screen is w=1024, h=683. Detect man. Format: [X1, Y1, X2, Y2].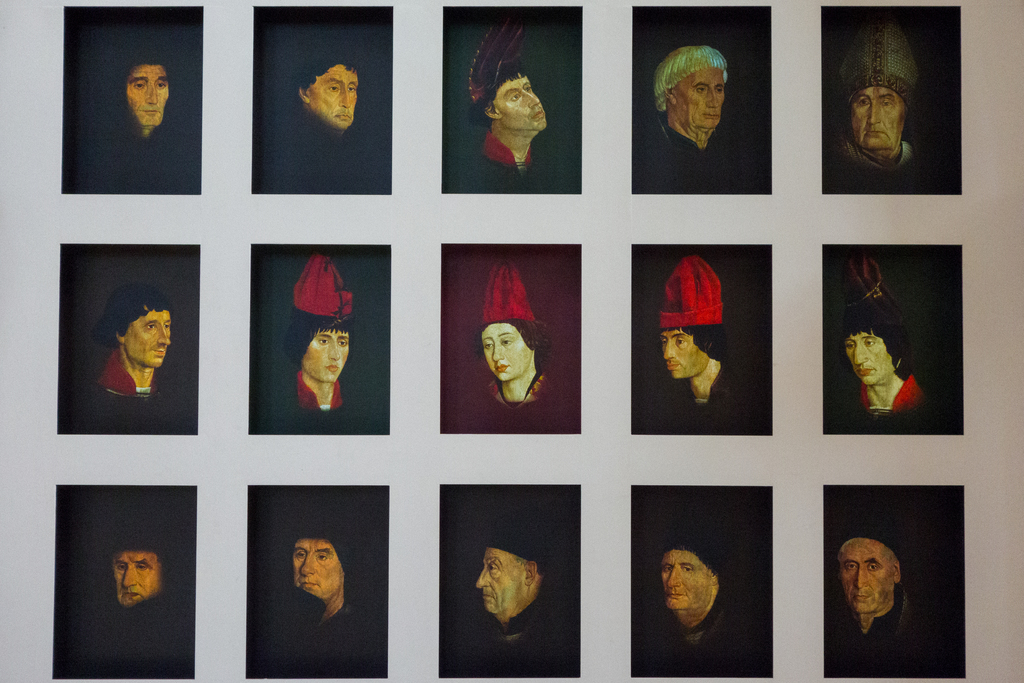
[55, 277, 192, 434].
